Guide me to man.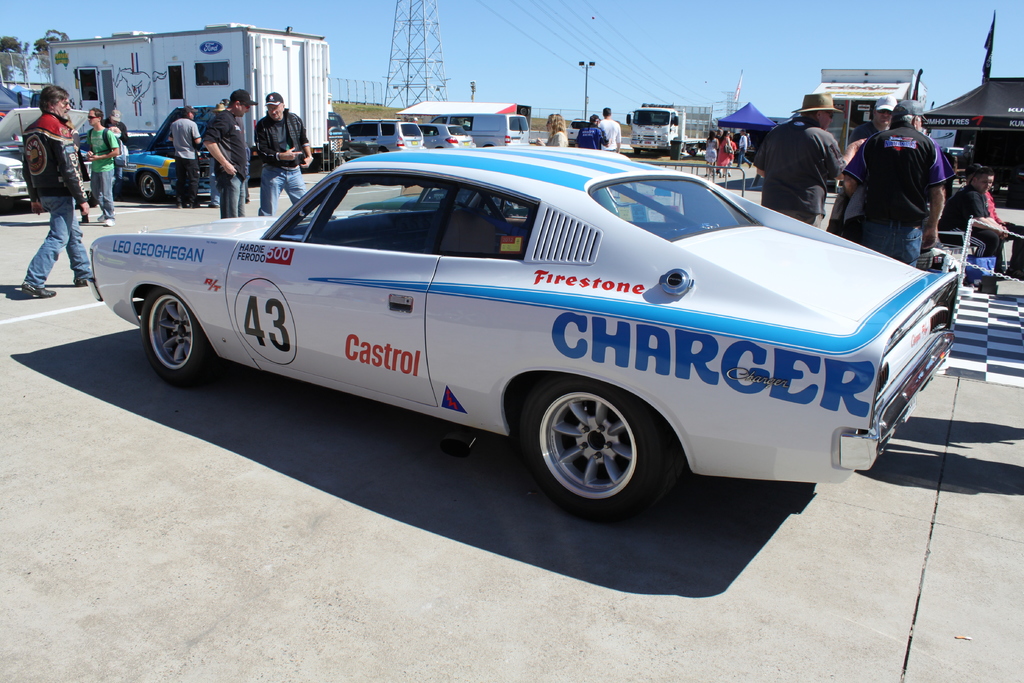
Guidance: <region>941, 167, 1000, 281</region>.
